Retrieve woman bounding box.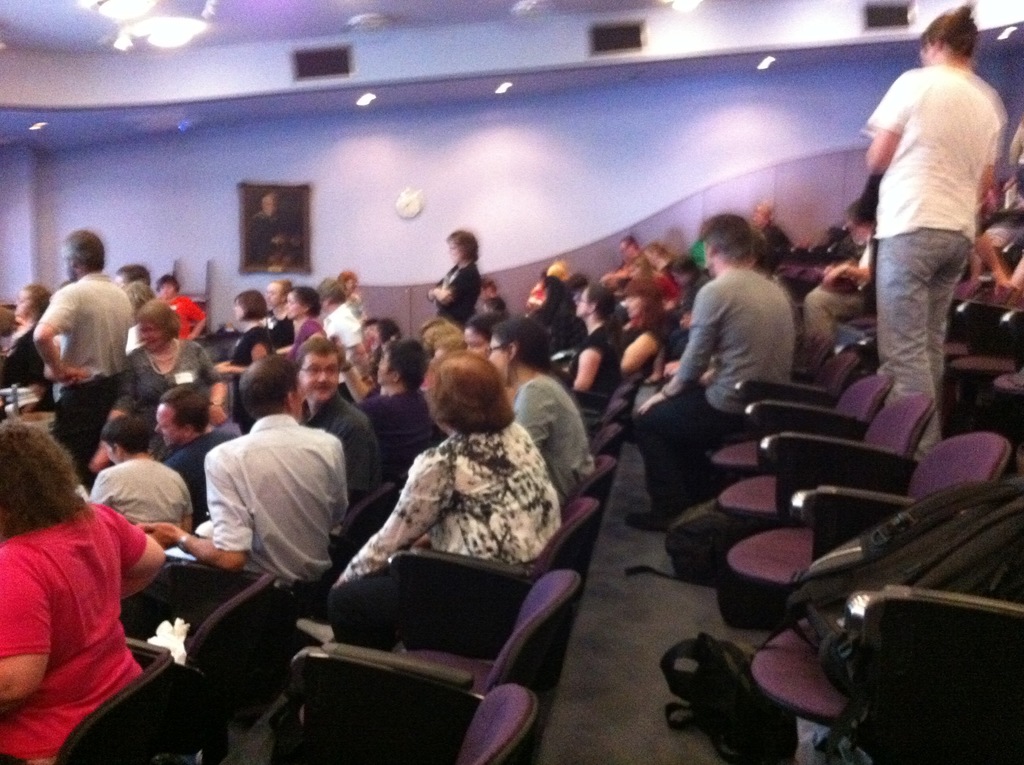
Bounding box: <bbox>416, 318, 462, 354</bbox>.
